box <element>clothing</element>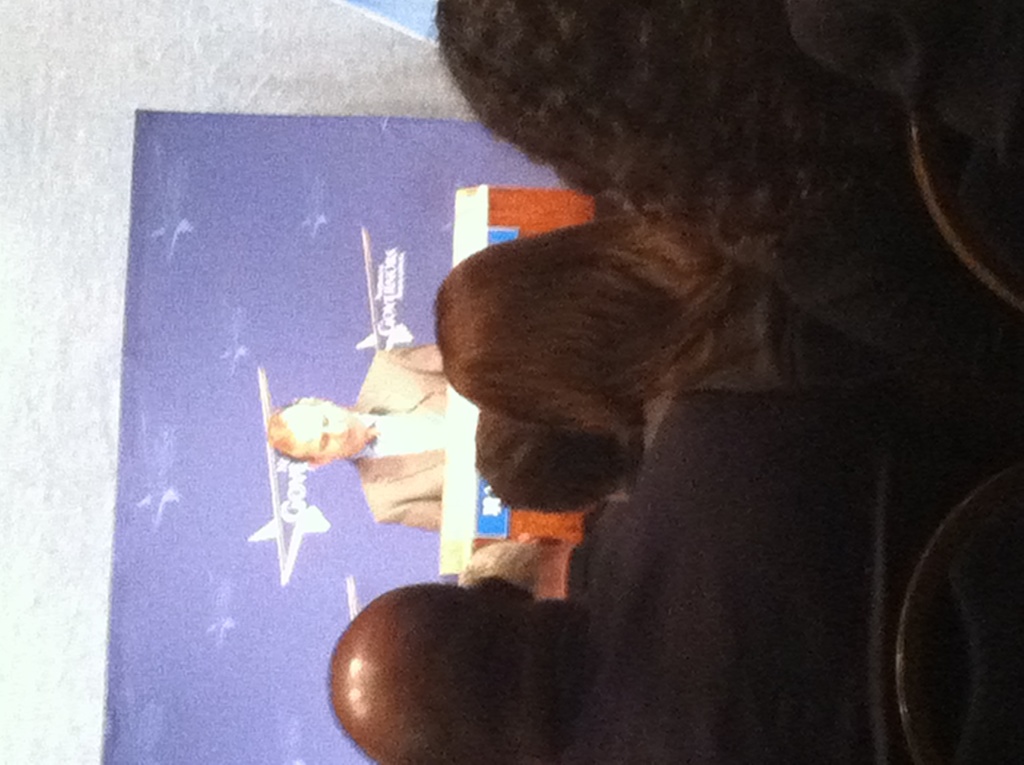
[342, 324, 460, 535]
